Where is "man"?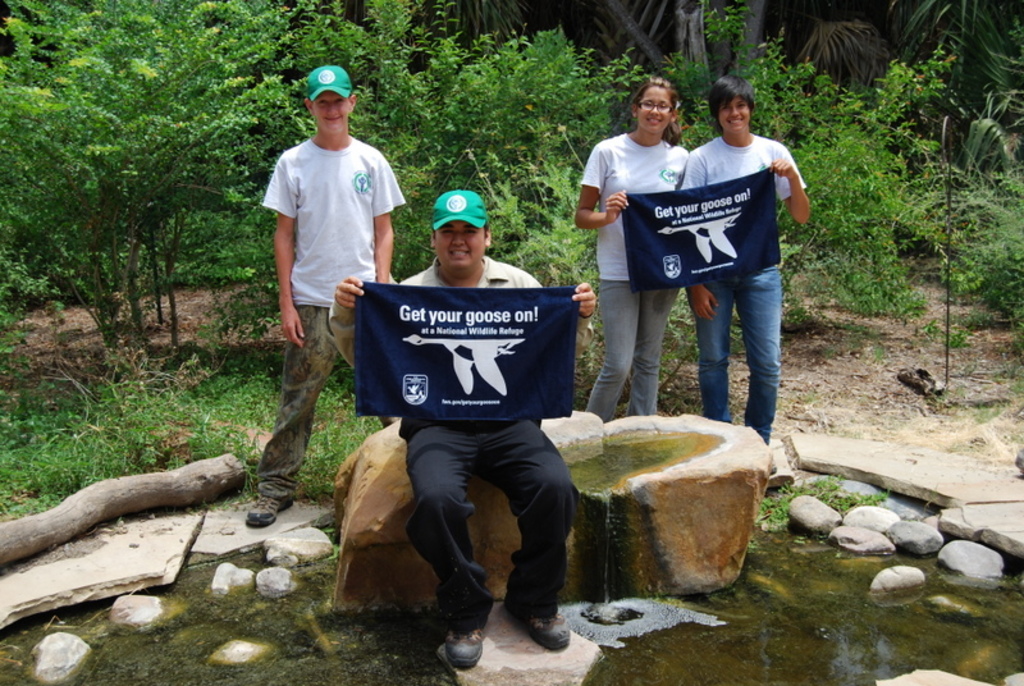
673:69:812:457.
